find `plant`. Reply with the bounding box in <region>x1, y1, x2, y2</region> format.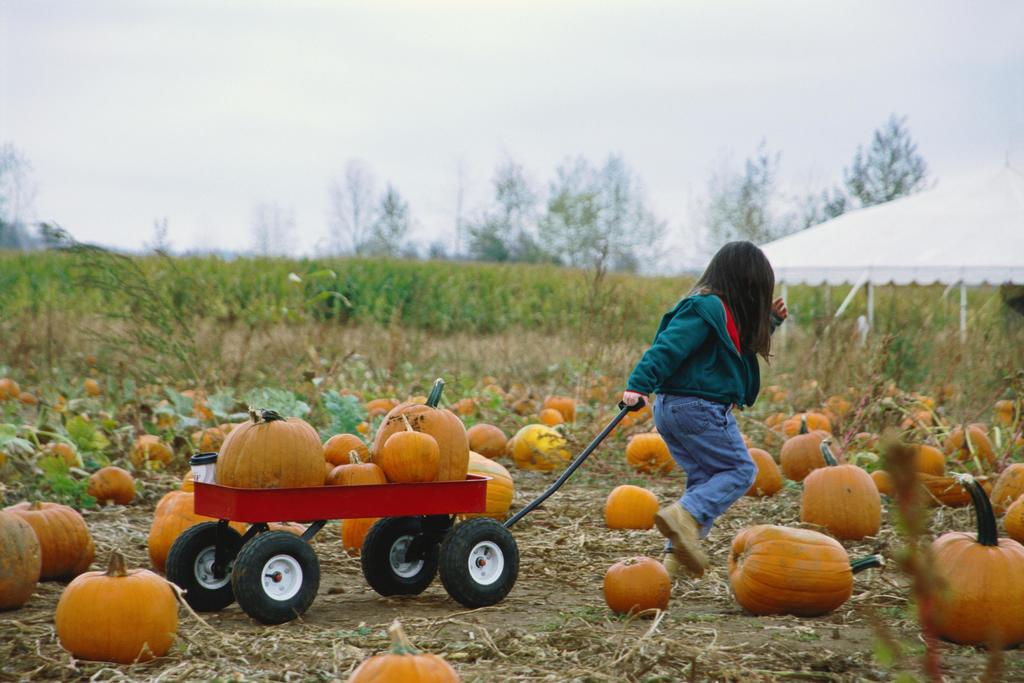
<region>539, 600, 631, 634</region>.
